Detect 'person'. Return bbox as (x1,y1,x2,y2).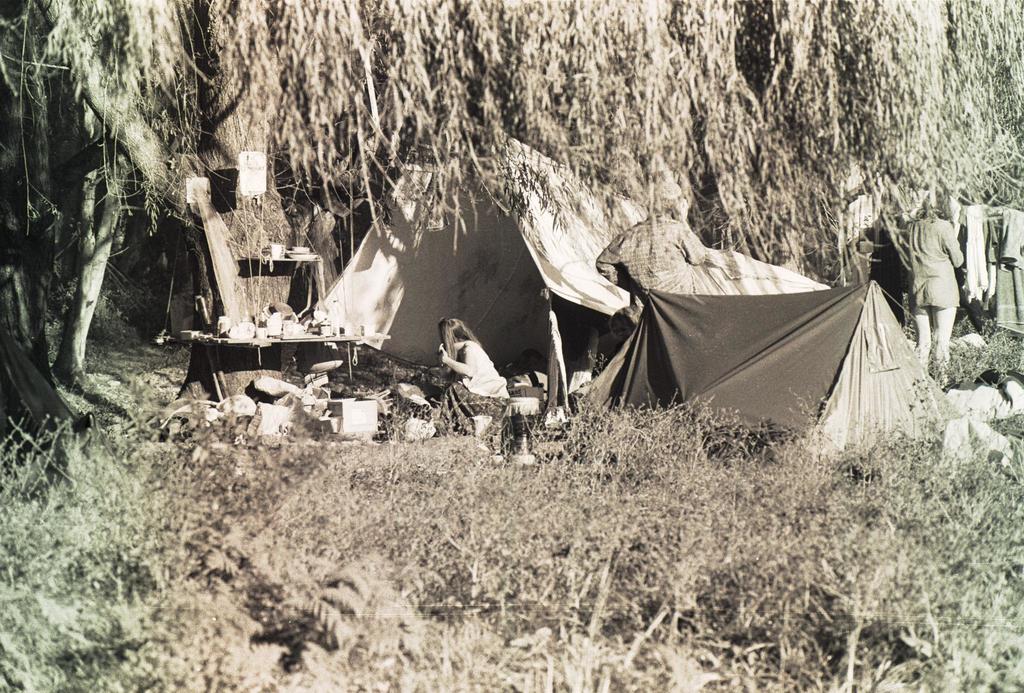
(430,314,513,436).
